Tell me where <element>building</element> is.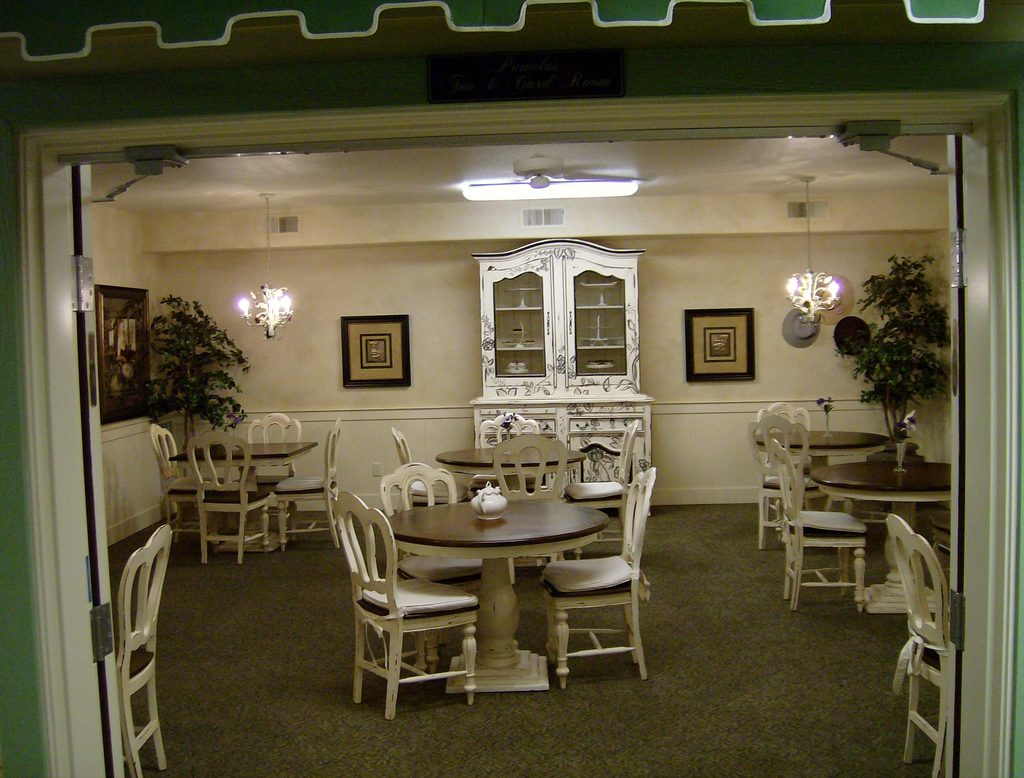
<element>building</element> is at 0/0/1023/777.
